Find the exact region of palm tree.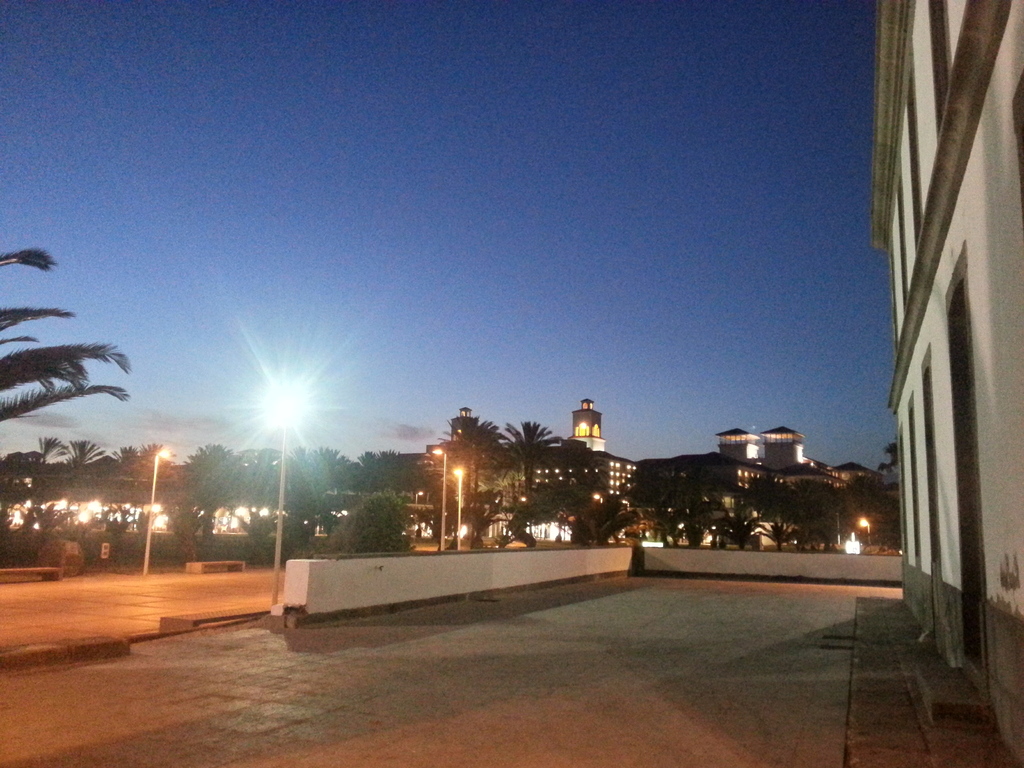
Exact region: bbox(555, 487, 646, 549).
